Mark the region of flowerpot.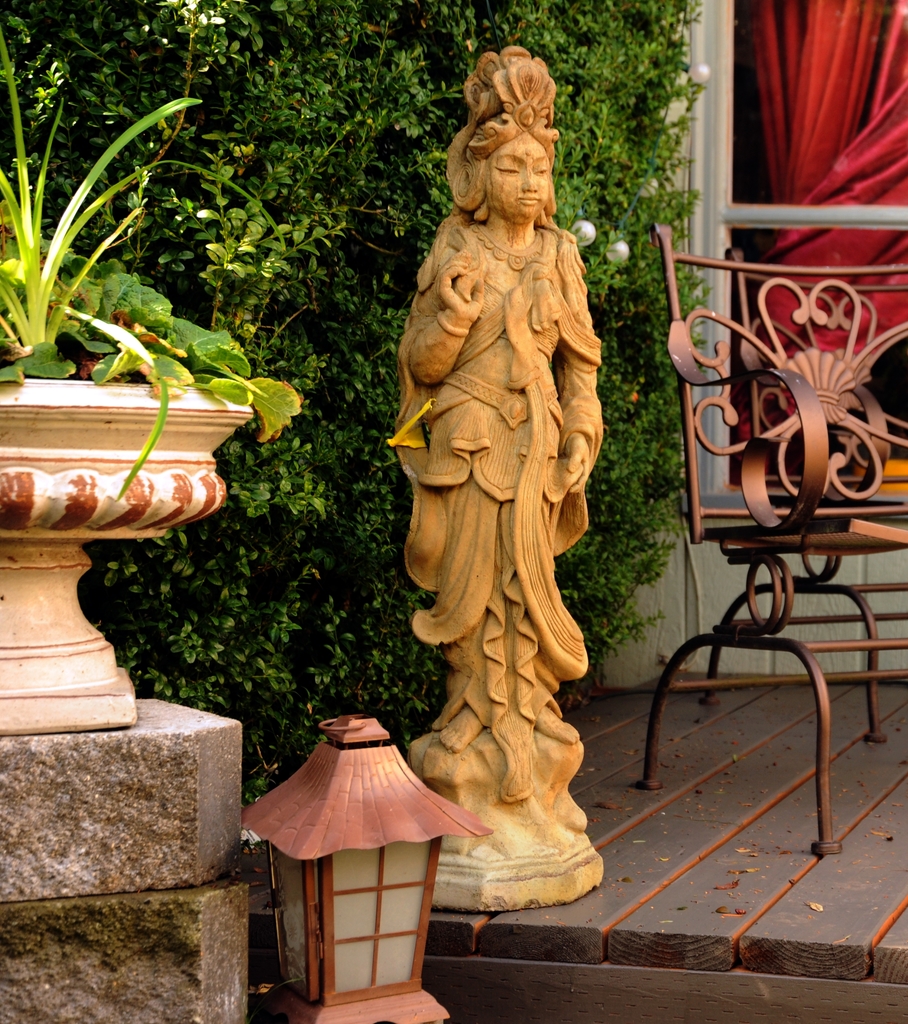
Region: rect(11, 318, 246, 732).
